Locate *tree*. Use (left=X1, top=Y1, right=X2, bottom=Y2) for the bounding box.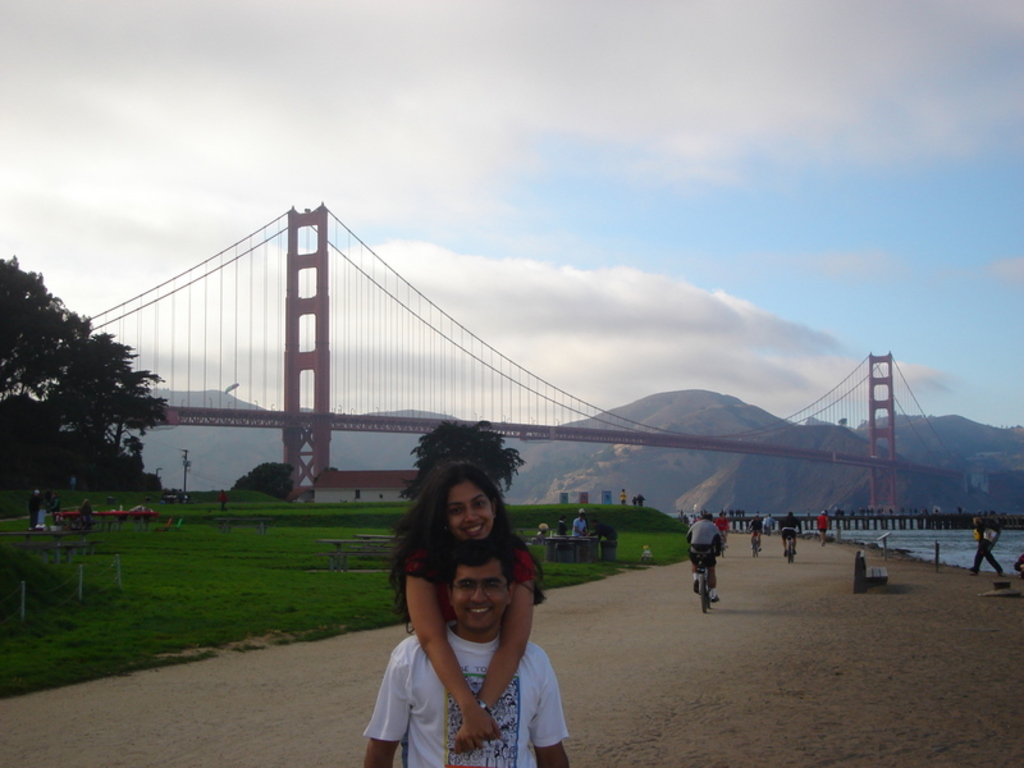
(left=398, top=413, right=531, bottom=494).
